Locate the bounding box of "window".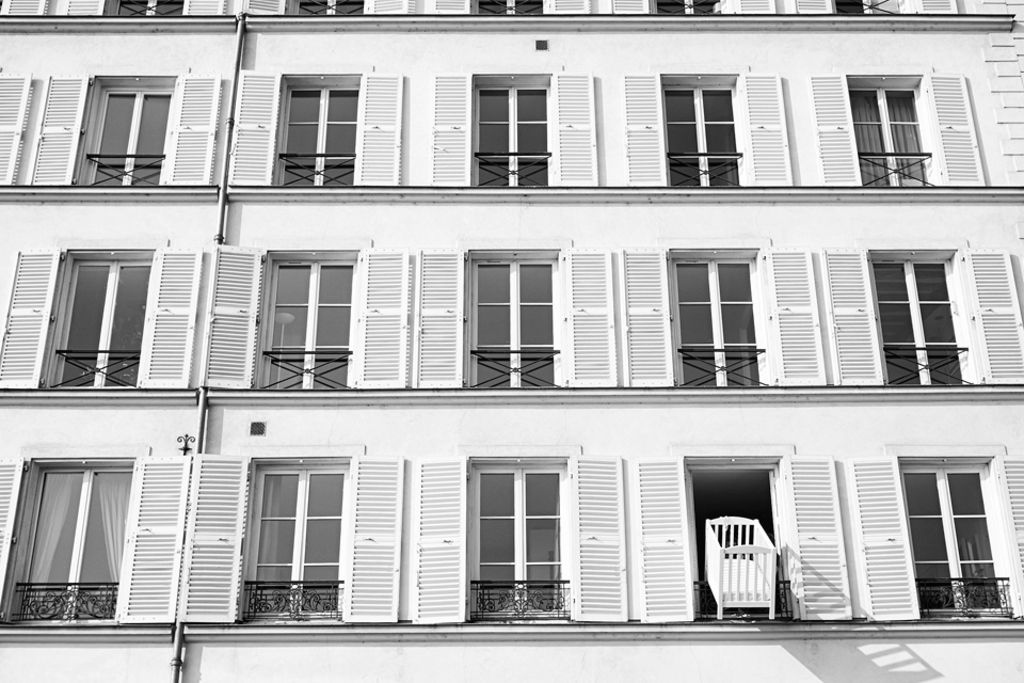
Bounding box: <bbox>646, 0, 722, 17</bbox>.
